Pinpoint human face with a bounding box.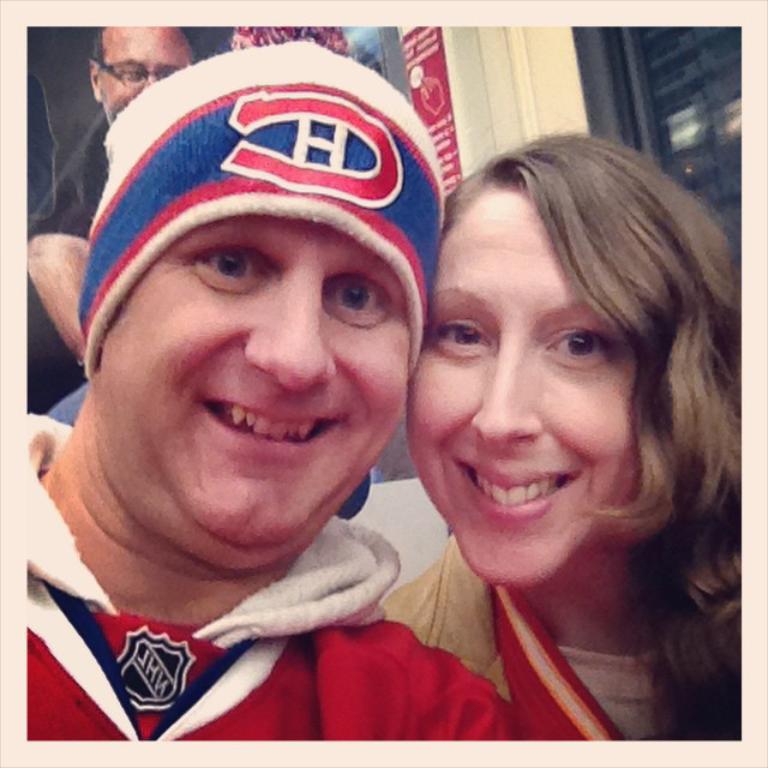
x1=103 y1=217 x2=413 y2=550.
